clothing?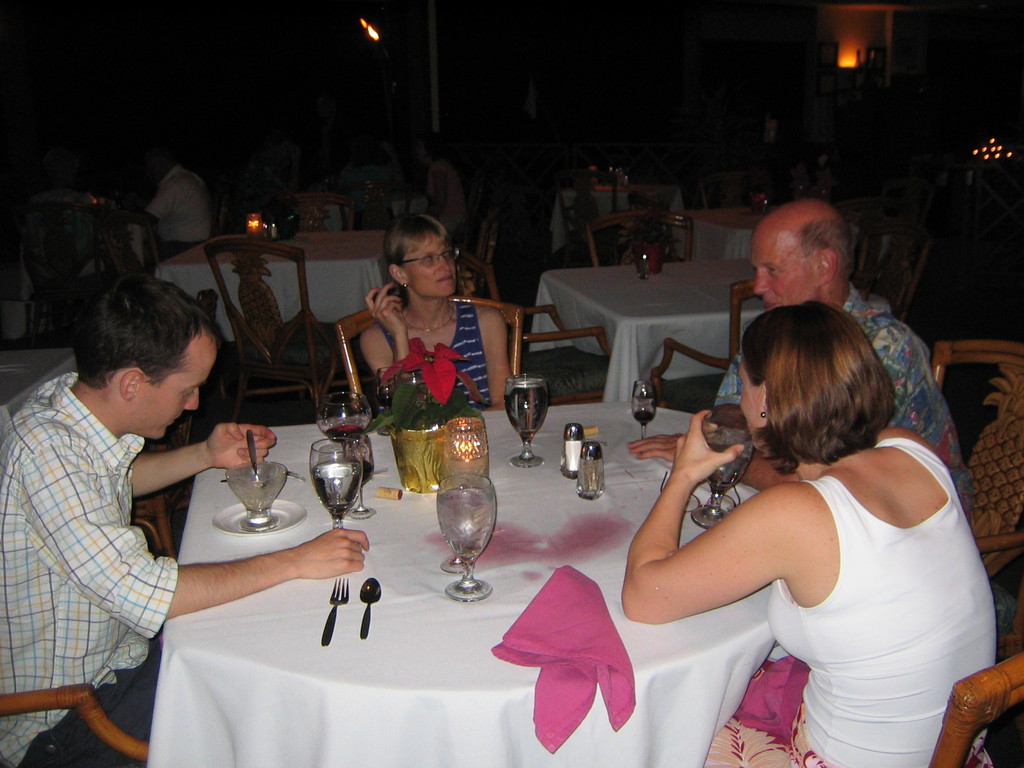
region(11, 319, 192, 719)
